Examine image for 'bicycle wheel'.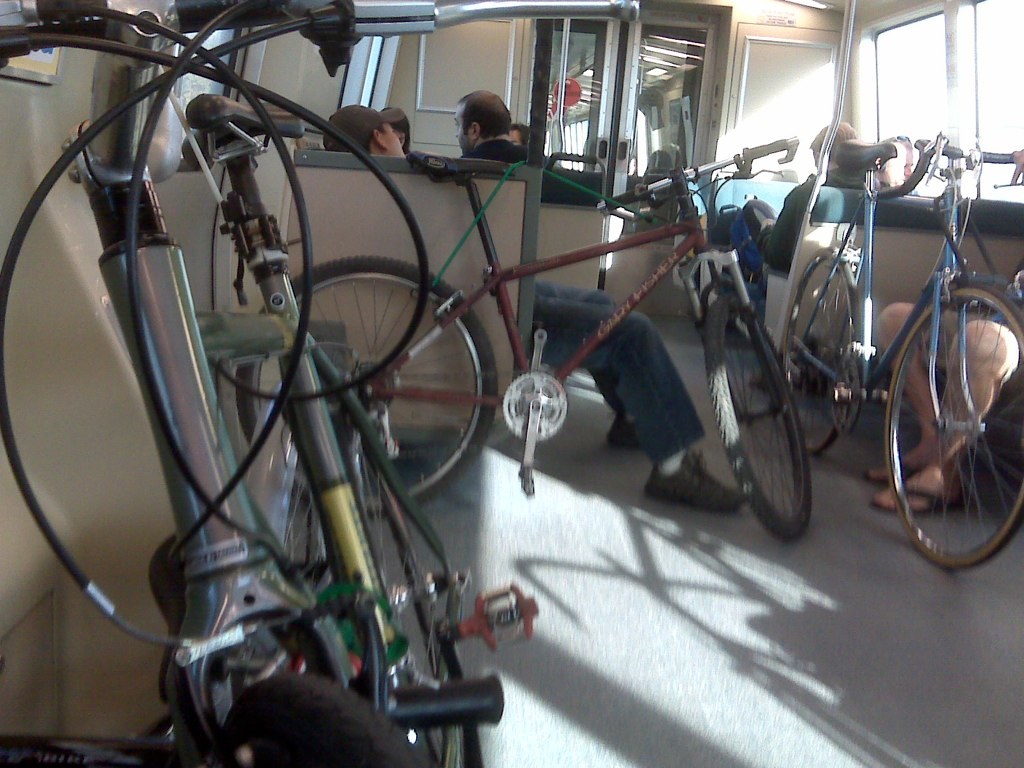
Examination result: 695/296/812/538.
